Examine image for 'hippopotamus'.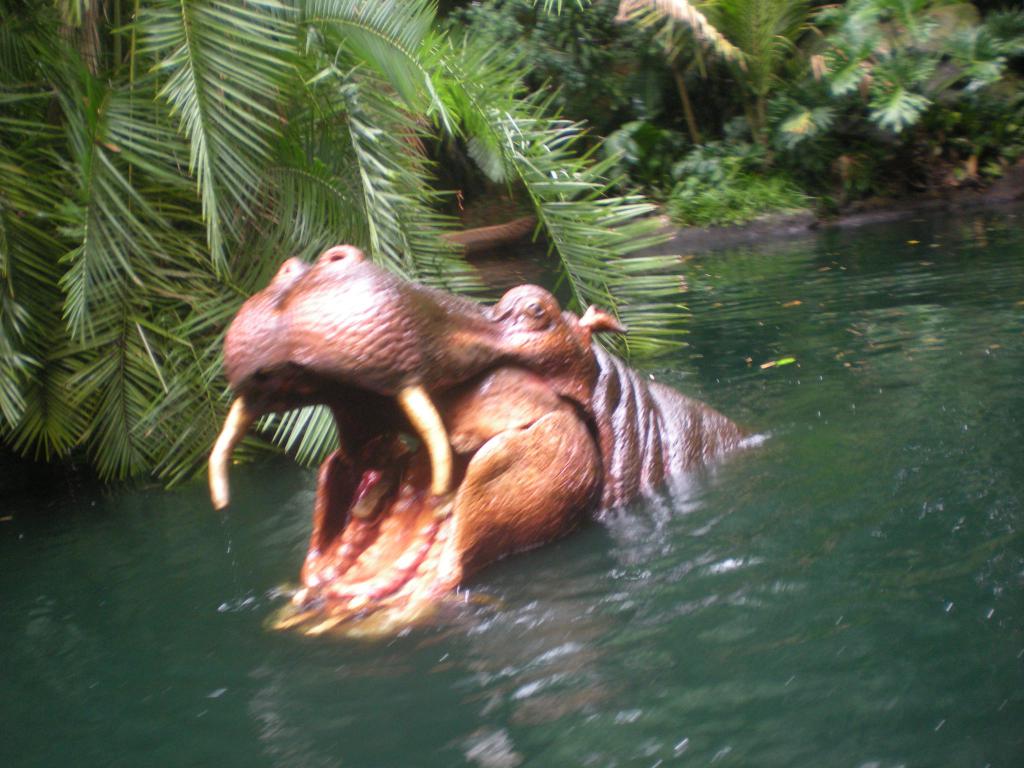
Examination result: crop(207, 241, 748, 630).
